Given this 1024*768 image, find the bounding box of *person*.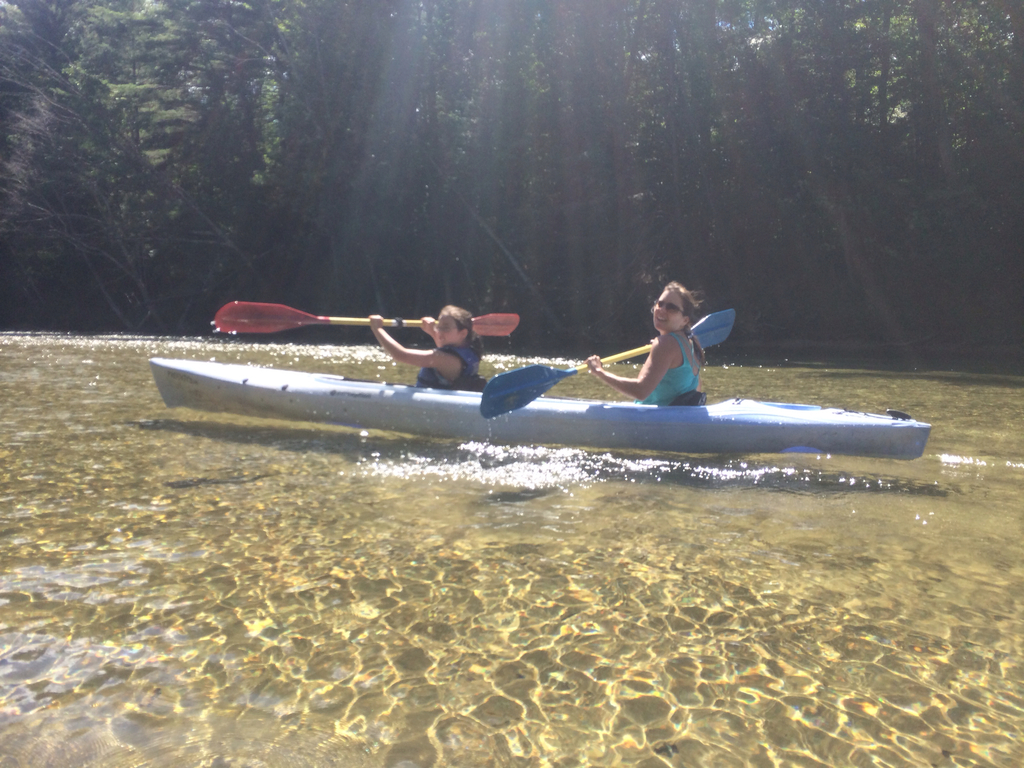
pyautogui.locateOnScreen(586, 277, 712, 401).
